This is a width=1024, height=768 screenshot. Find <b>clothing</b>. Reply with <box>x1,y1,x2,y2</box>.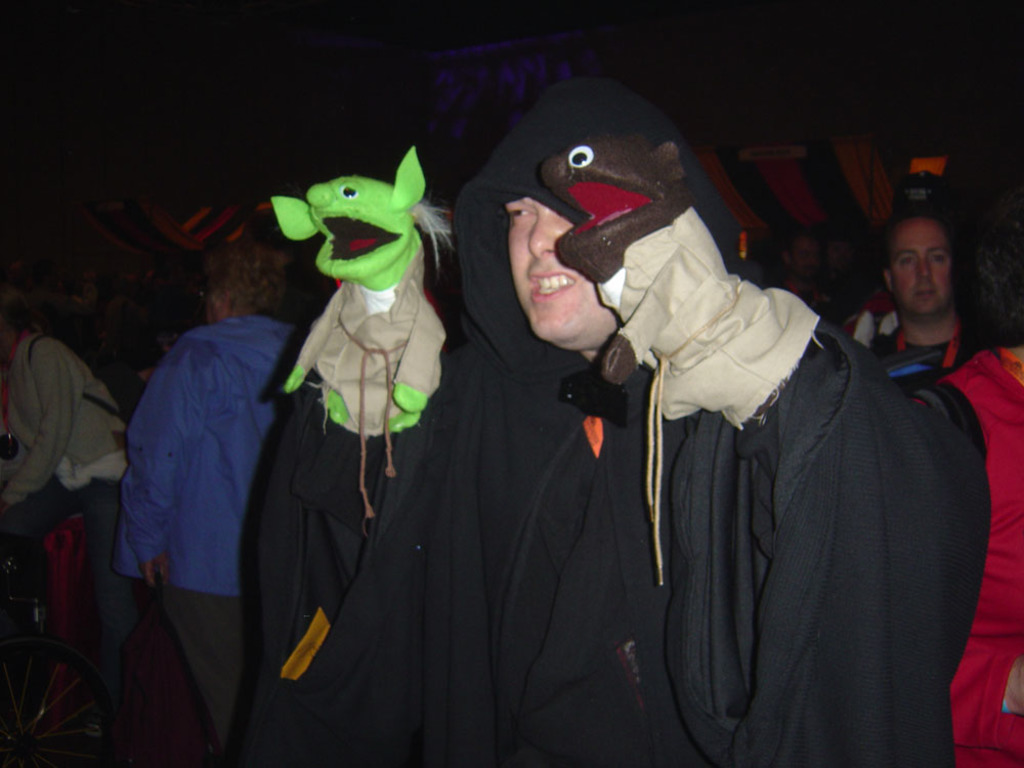
<box>0,334,129,766</box>.
